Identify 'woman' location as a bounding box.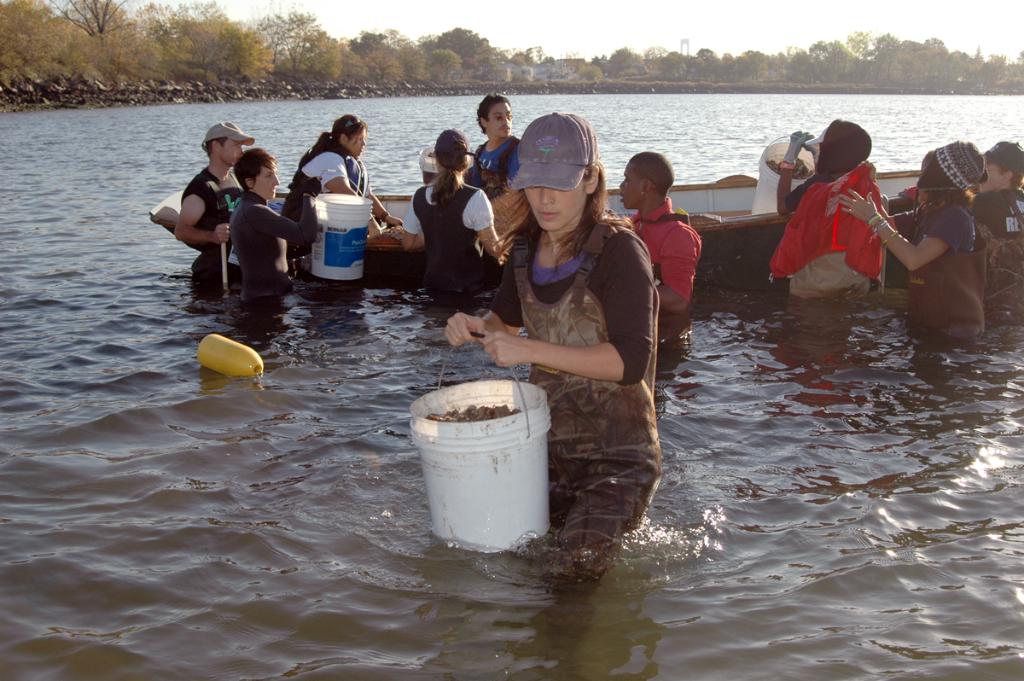
624:154:703:369.
